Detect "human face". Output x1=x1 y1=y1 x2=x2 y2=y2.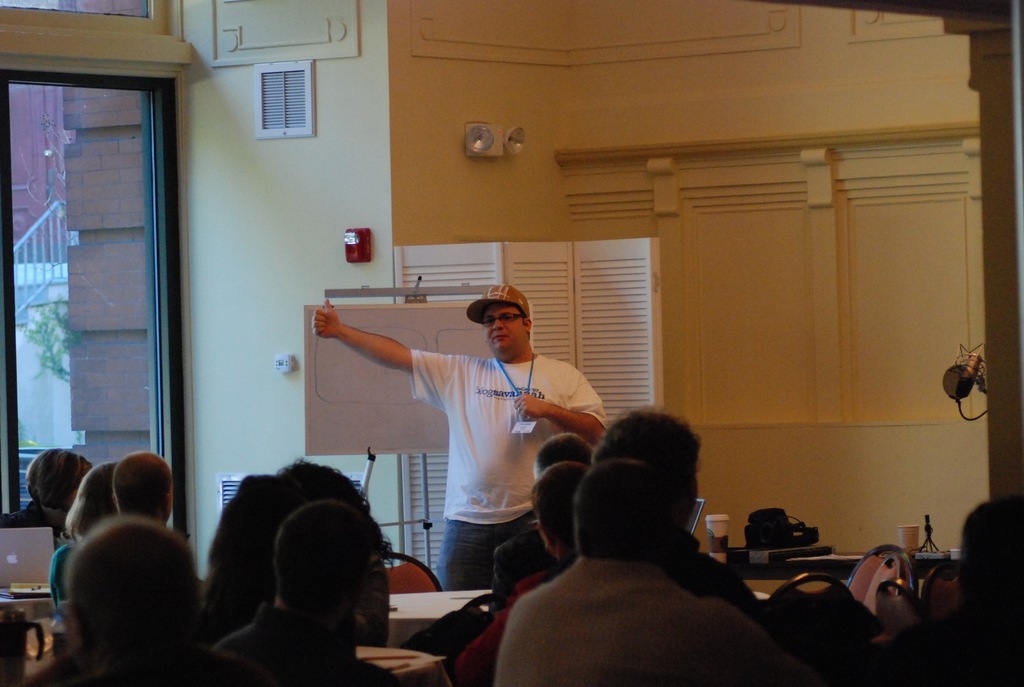
x1=483 y1=299 x2=524 y2=361.
